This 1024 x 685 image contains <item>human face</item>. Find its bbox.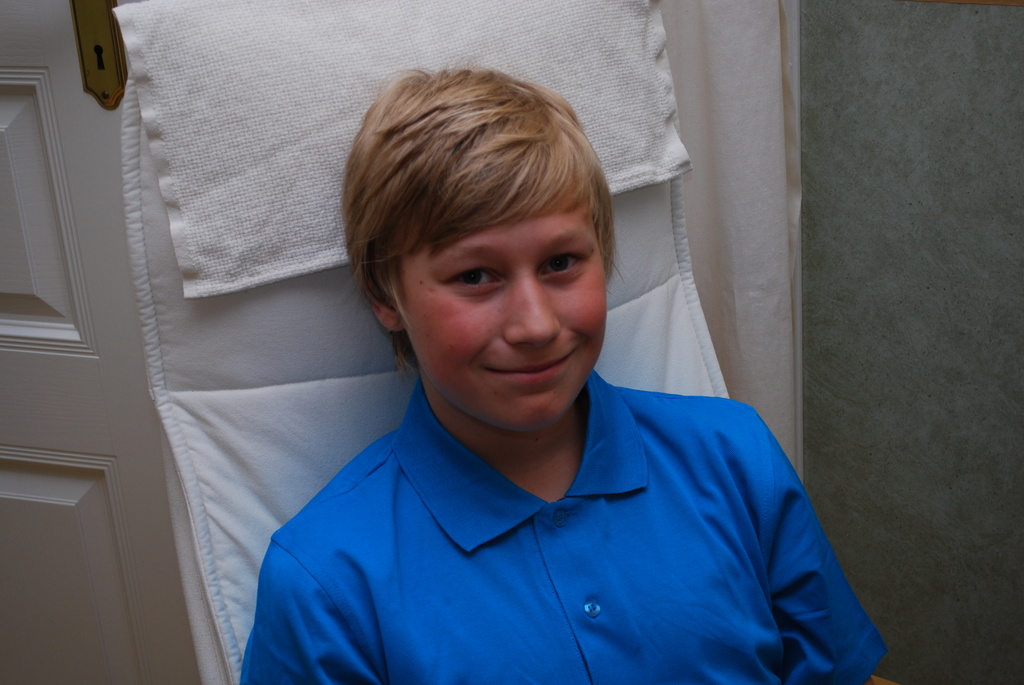
[x1=397, y1=214, x2=609, y2=420].
